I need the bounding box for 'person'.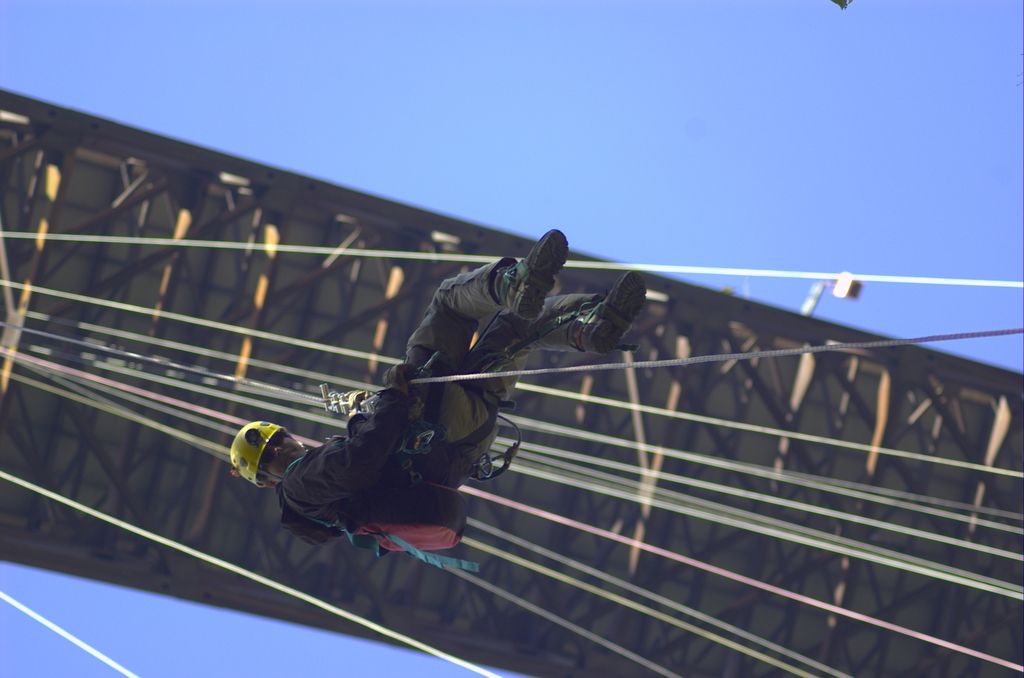
Here it is: [266, 232, 614, 585].
